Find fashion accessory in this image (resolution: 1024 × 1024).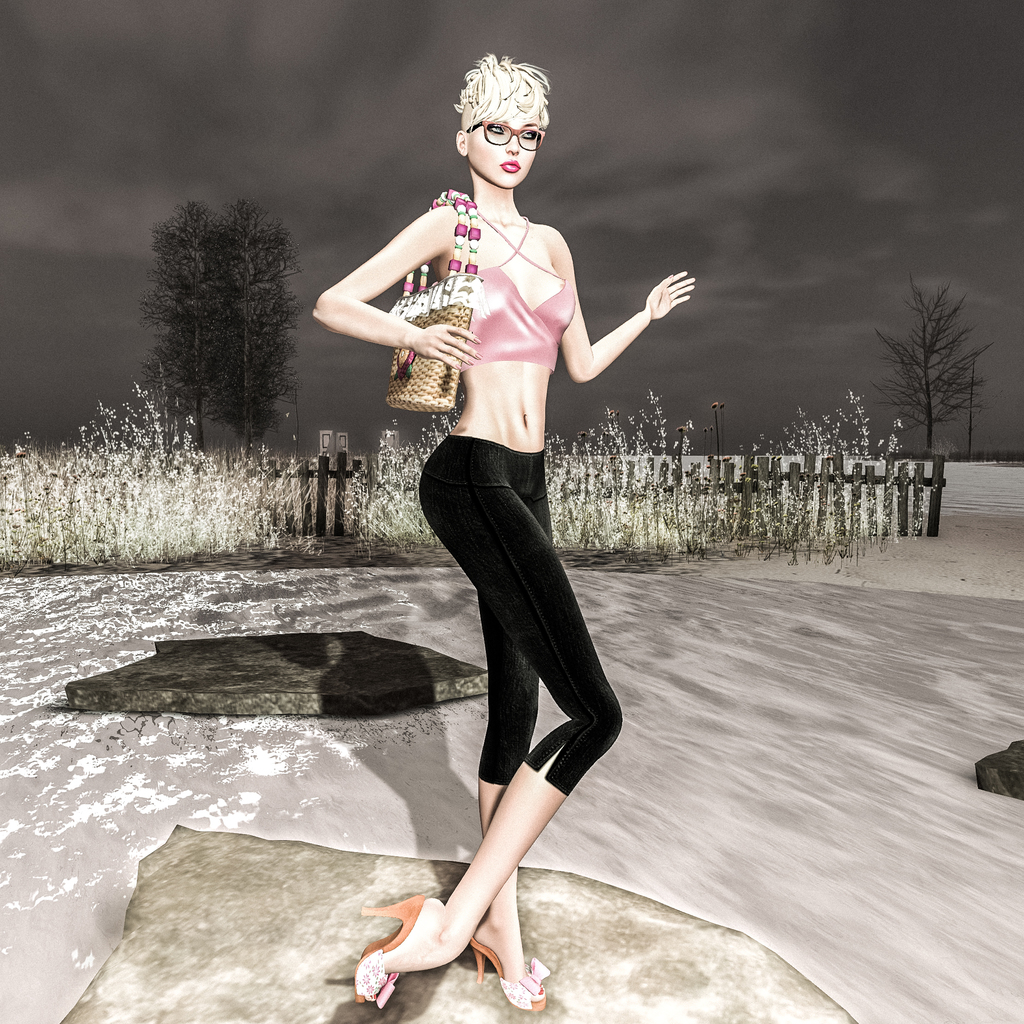
bbox(383, 187, 483, 409).
